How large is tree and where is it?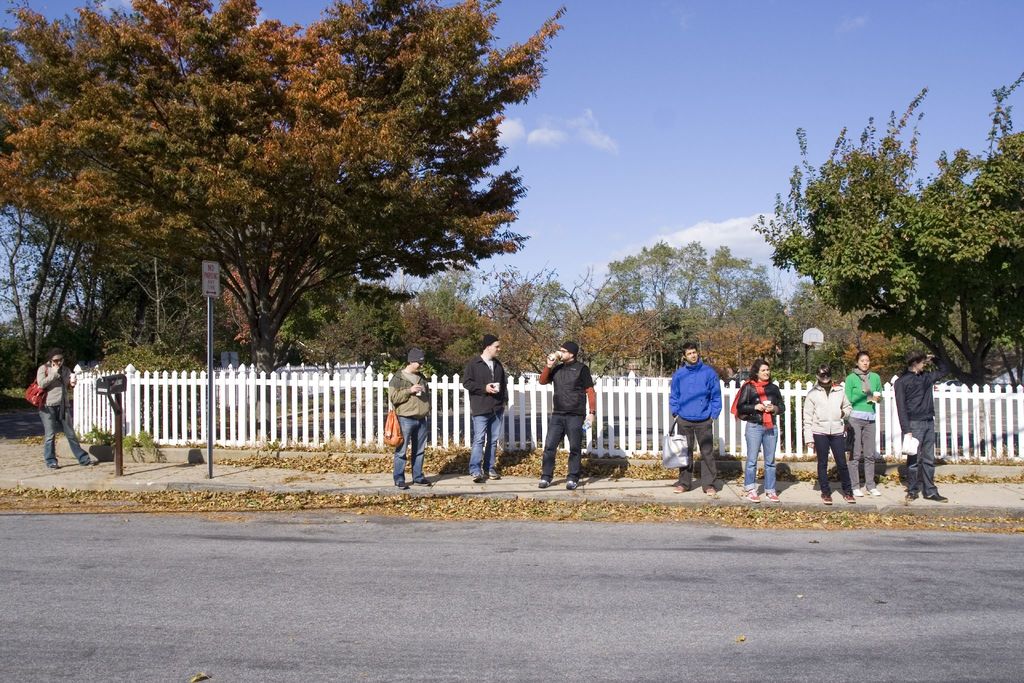
Bounding box: (left=753, top=74, right=1023, bottom=383).
